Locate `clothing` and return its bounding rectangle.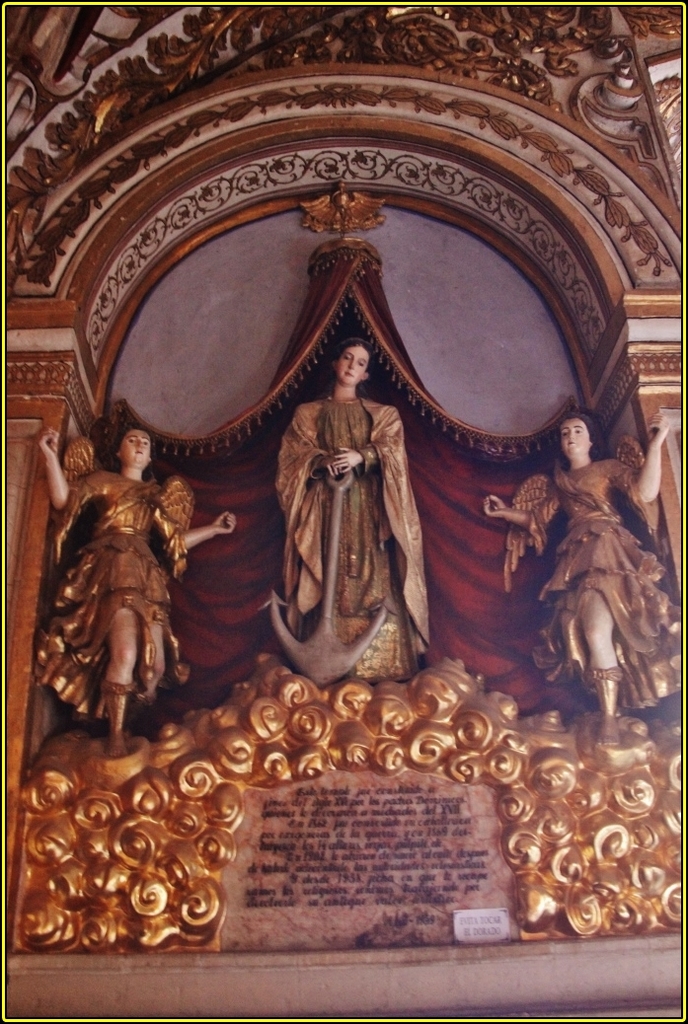
Rect(76, 463, 181, 692).
